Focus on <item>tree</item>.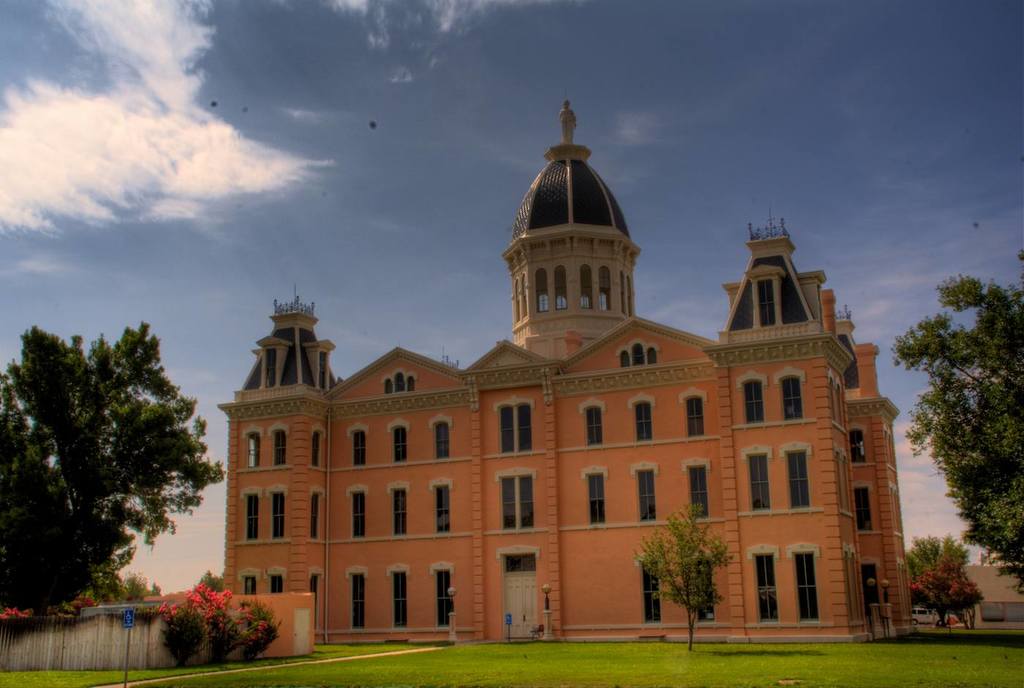
Focused at left=633, top=503, right=733, bottom=649.
